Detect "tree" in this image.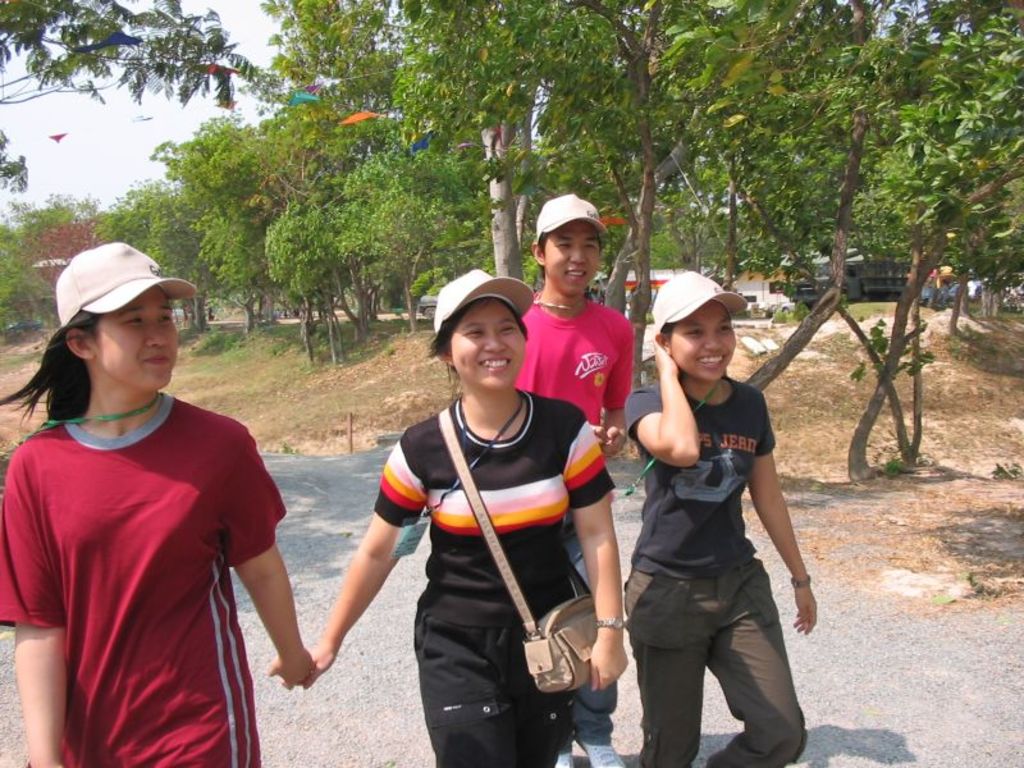
Detection: left=389, top=0, right=662, bottom=328.
